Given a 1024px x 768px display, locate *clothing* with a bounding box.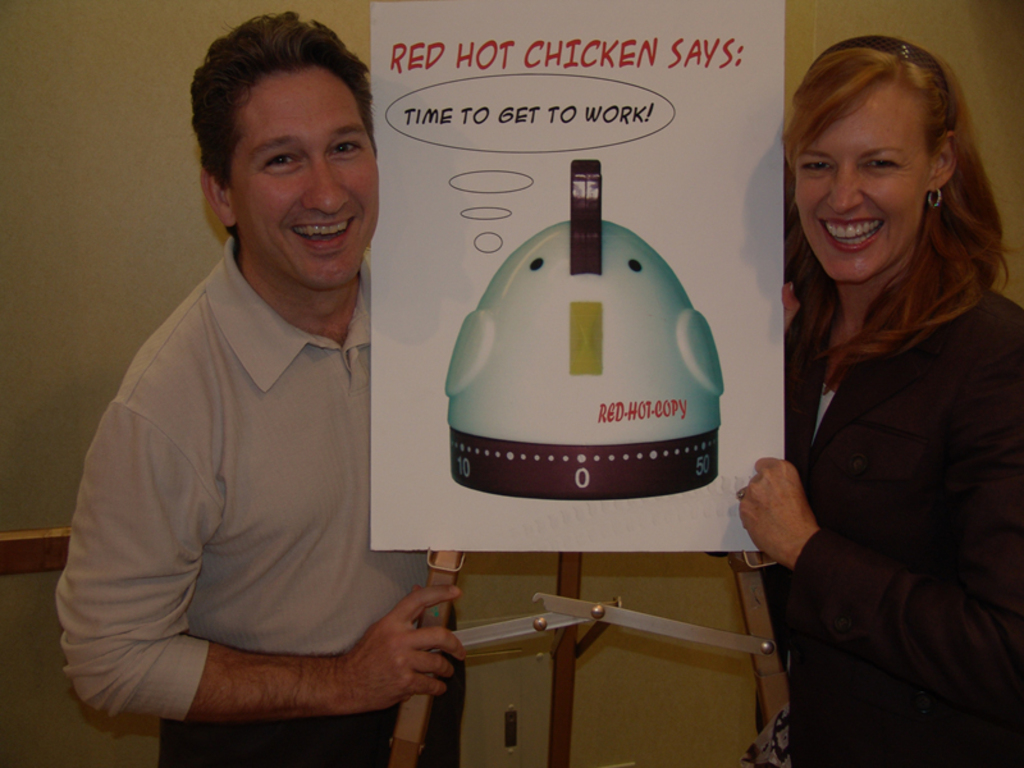
Located: (59, 214, 474, 767).
